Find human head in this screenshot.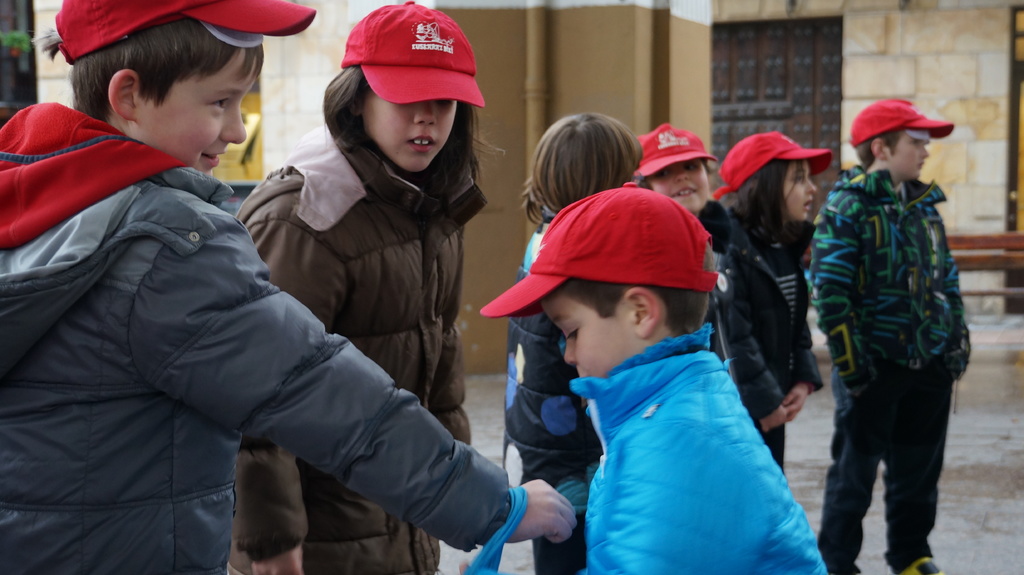
The bounding box for human head is <bbox>639, 129, 709, 216</bbox>.
